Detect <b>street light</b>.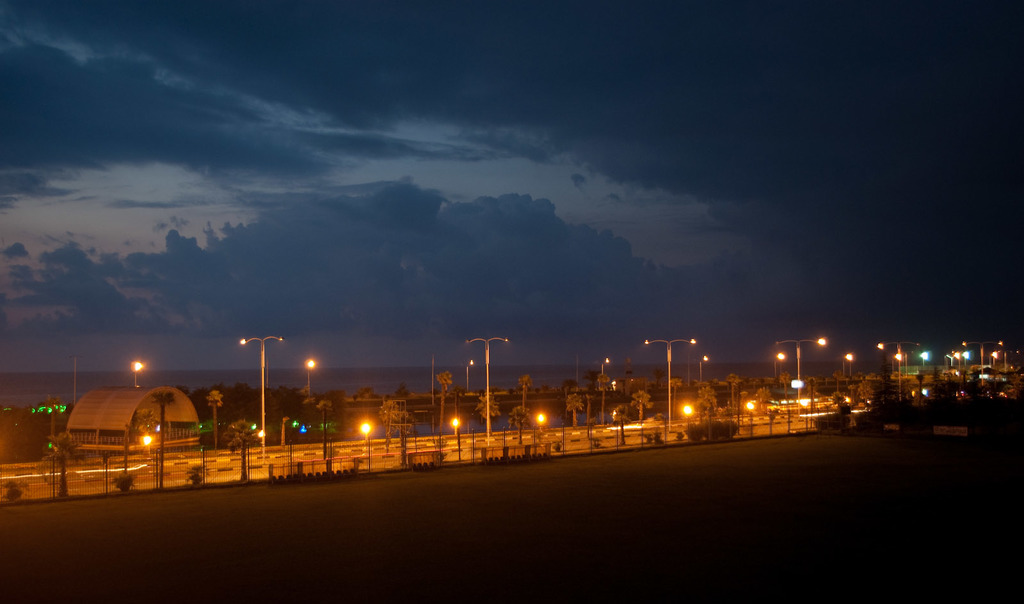
Detected at <region>462, 358, 475, 392</region>.
